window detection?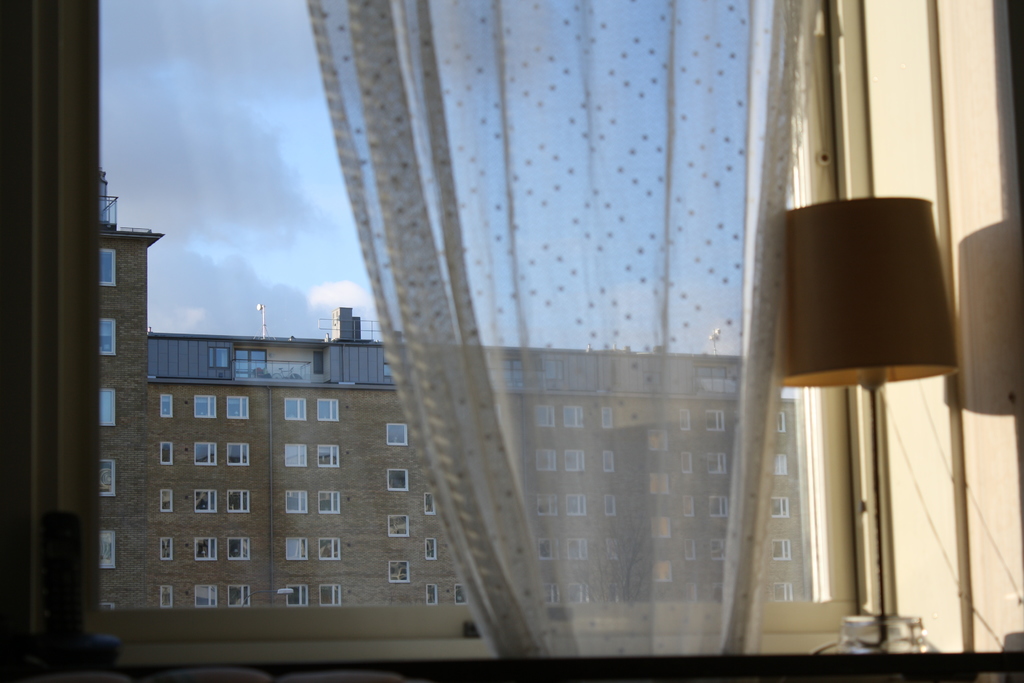
(570, 497, 591, 513)
